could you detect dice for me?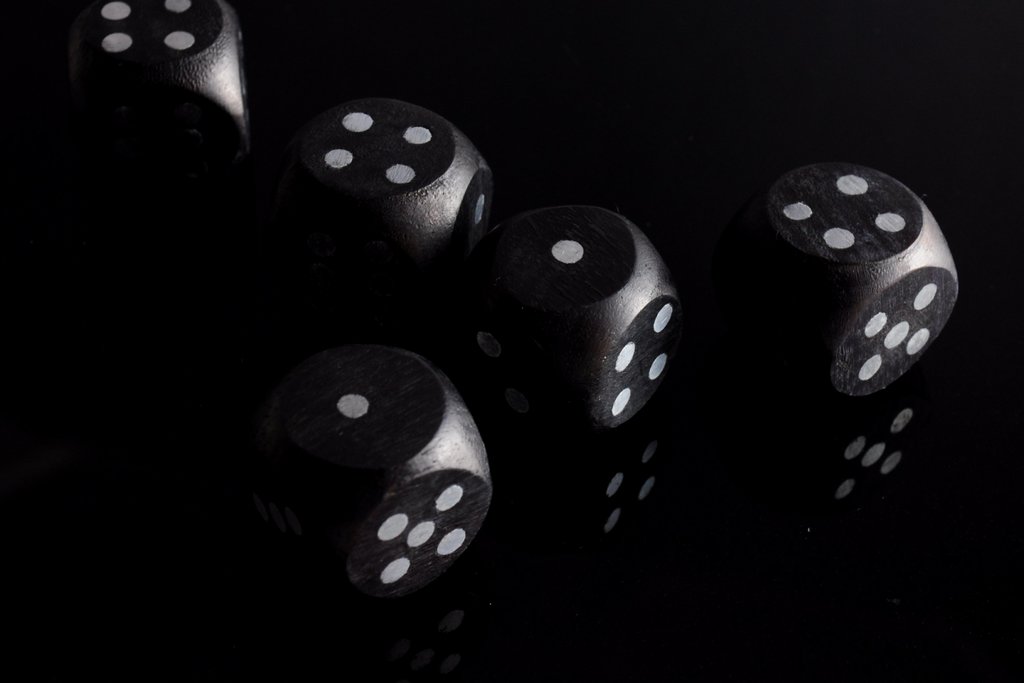
Detection result: {"left": 64, "top": 0, "right": 258, "bottom": 185}.
